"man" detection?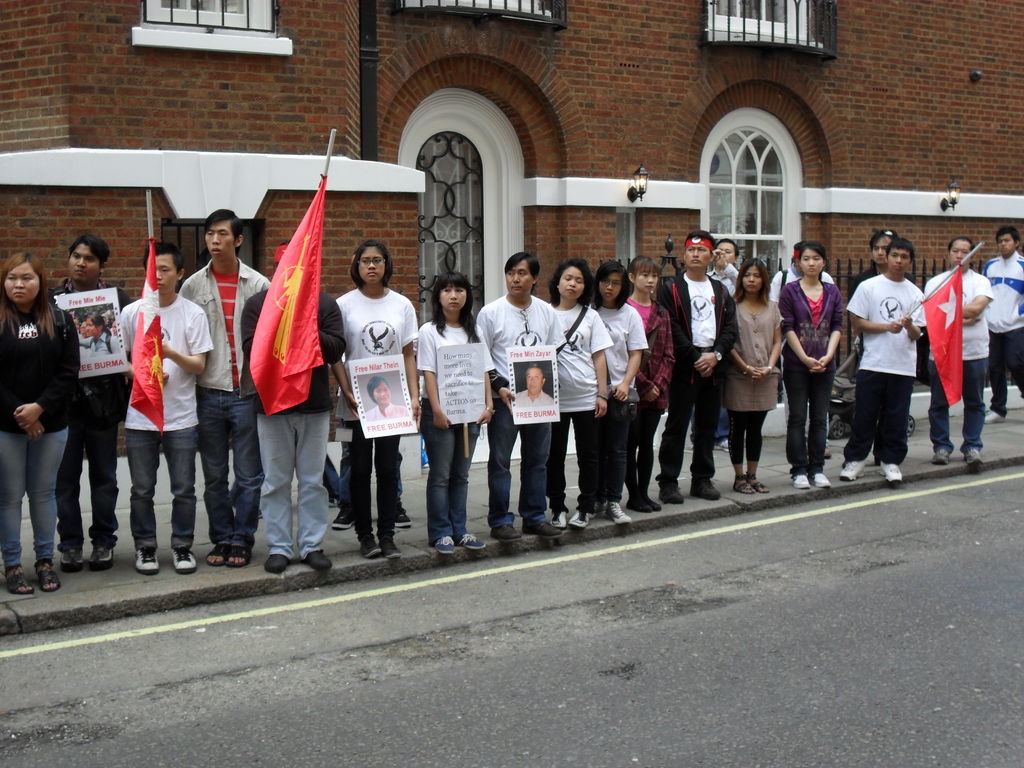
(left=660, top=232, right=739, bottom=499)
